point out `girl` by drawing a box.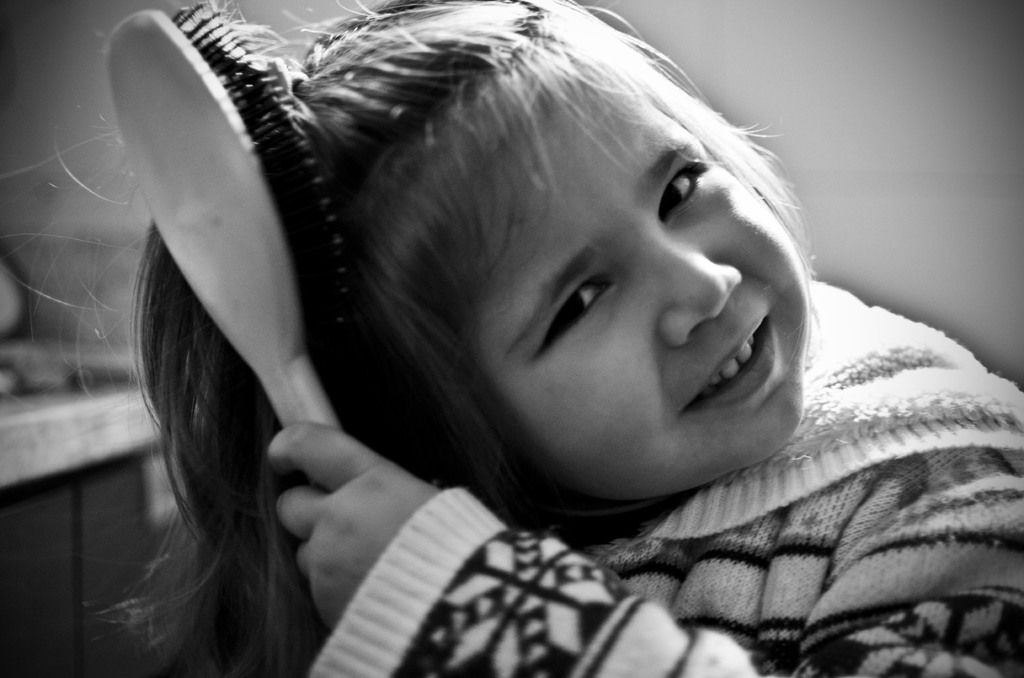
rect(0, 0, 1023, 677).
